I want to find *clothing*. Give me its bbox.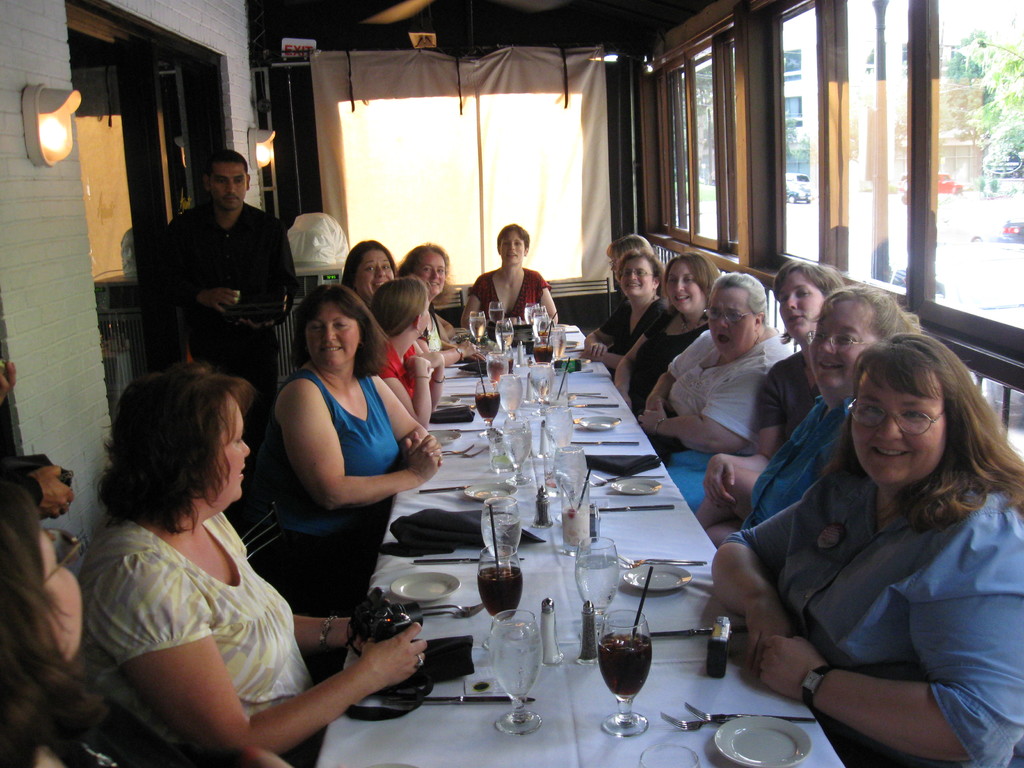
[721, 444, 1023, 767].
